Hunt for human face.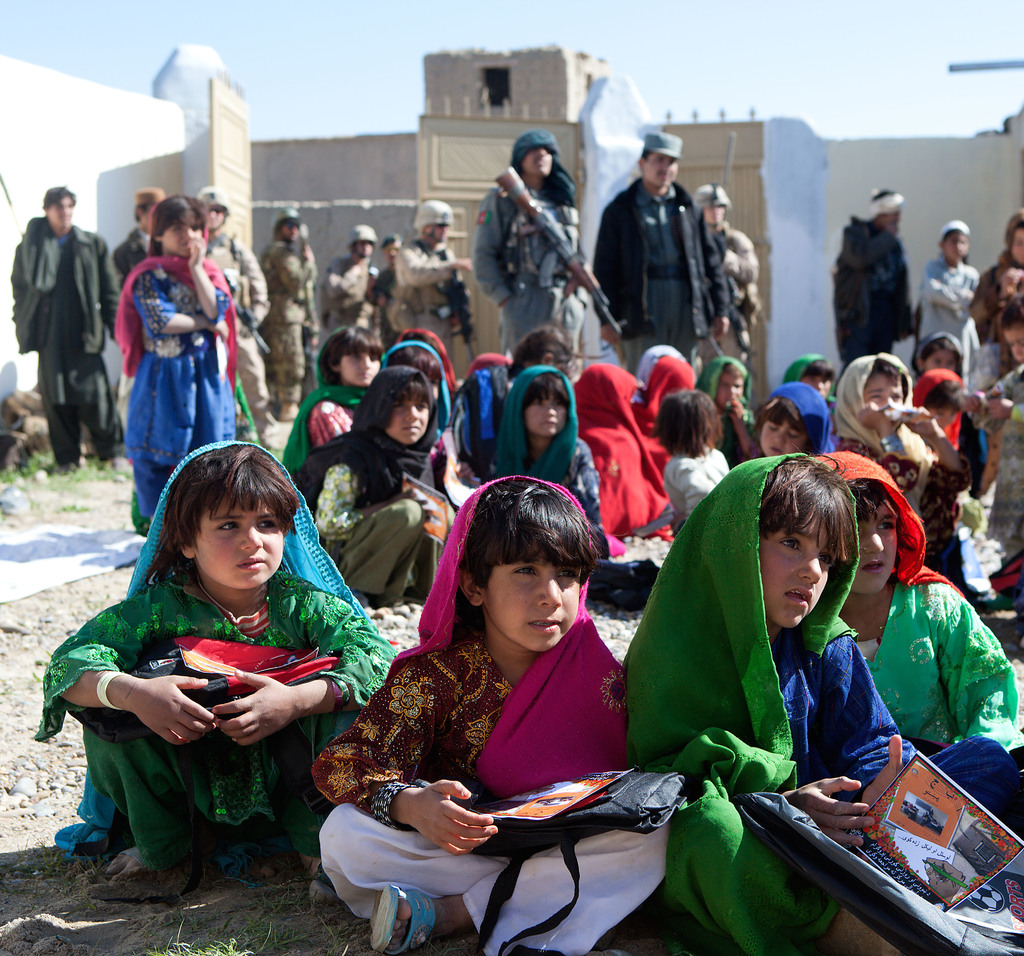
Hunted down at (x1=757, y1=412, x2=806, y2=452).
